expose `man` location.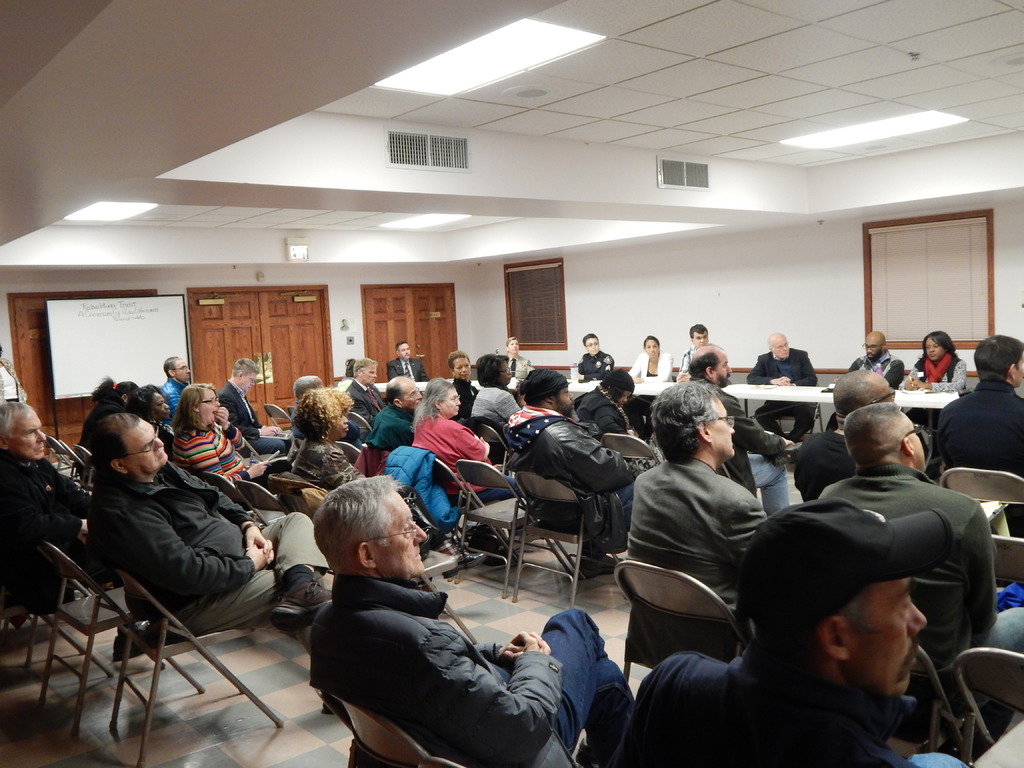
Exposed at [675, 342, 804, 506].
